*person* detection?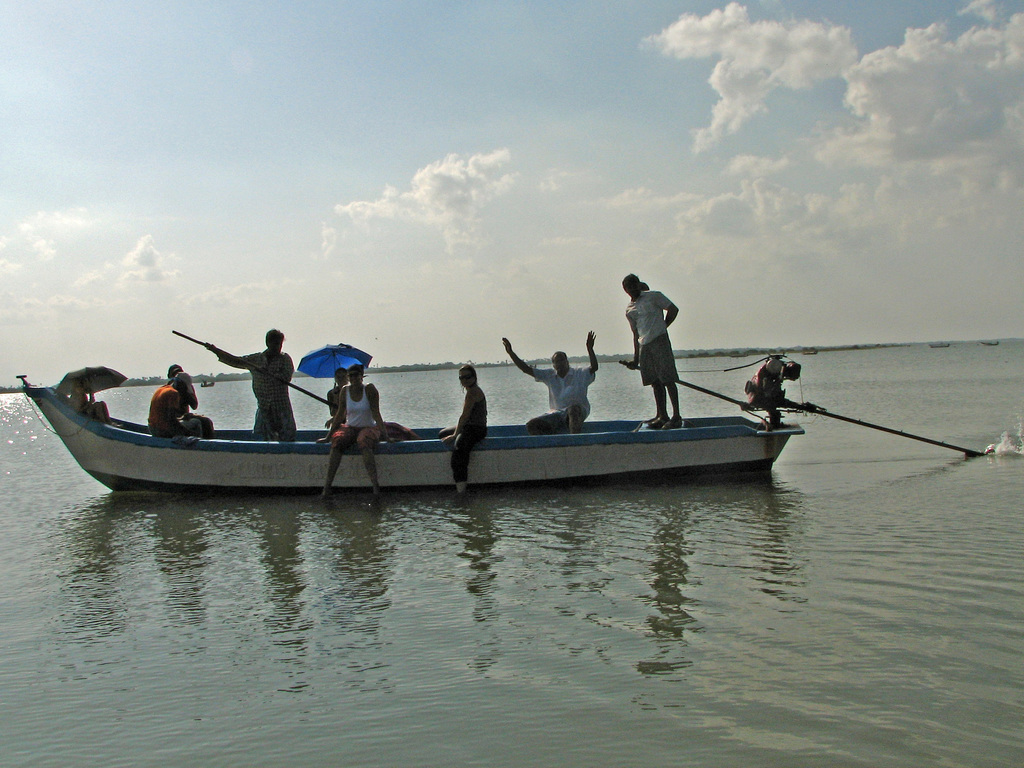
l=206, t=330, r=299, b=438
